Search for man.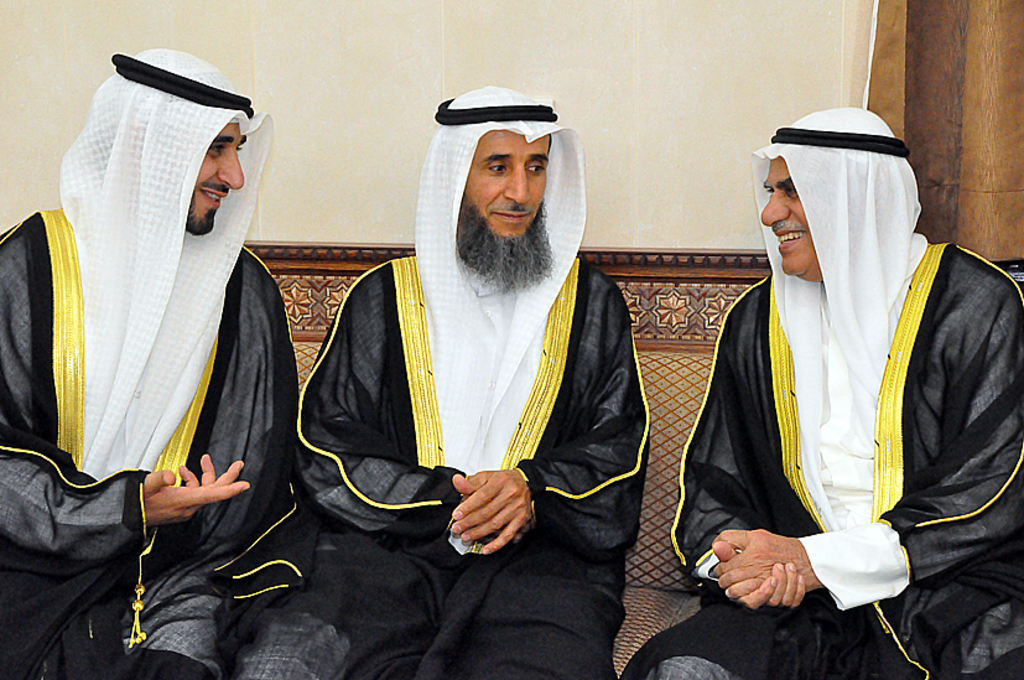
Found at x1=657, y1=99, x2=999, y2=659.
